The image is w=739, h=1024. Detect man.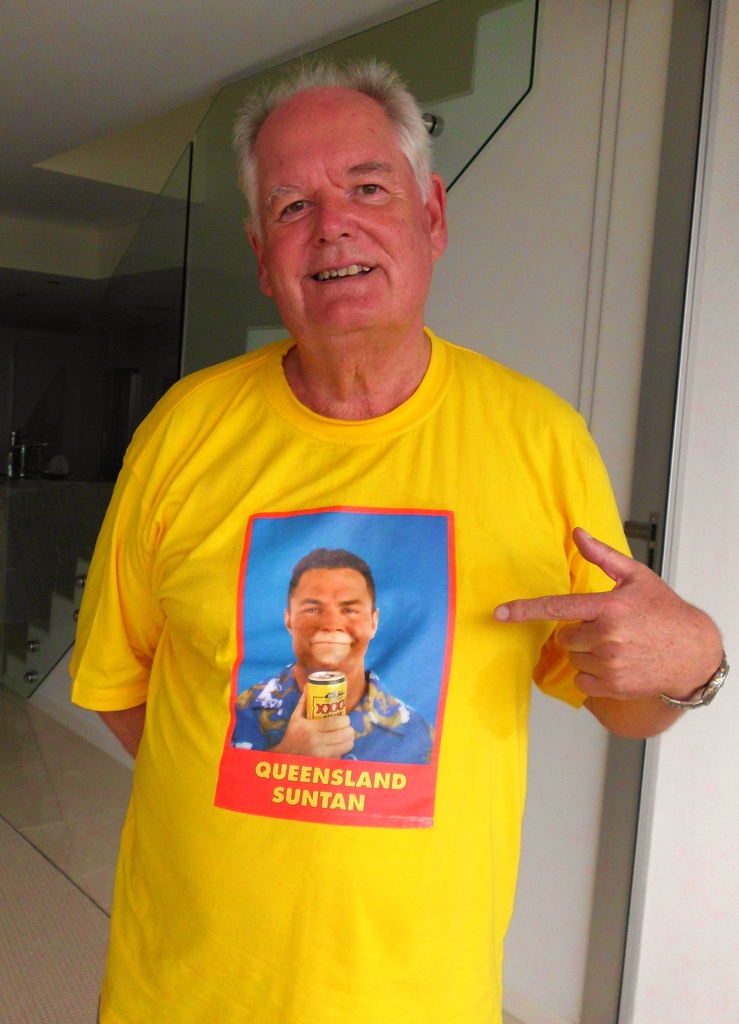
Detection: (x1=81, y1=99, x2=646, y2=1020).
